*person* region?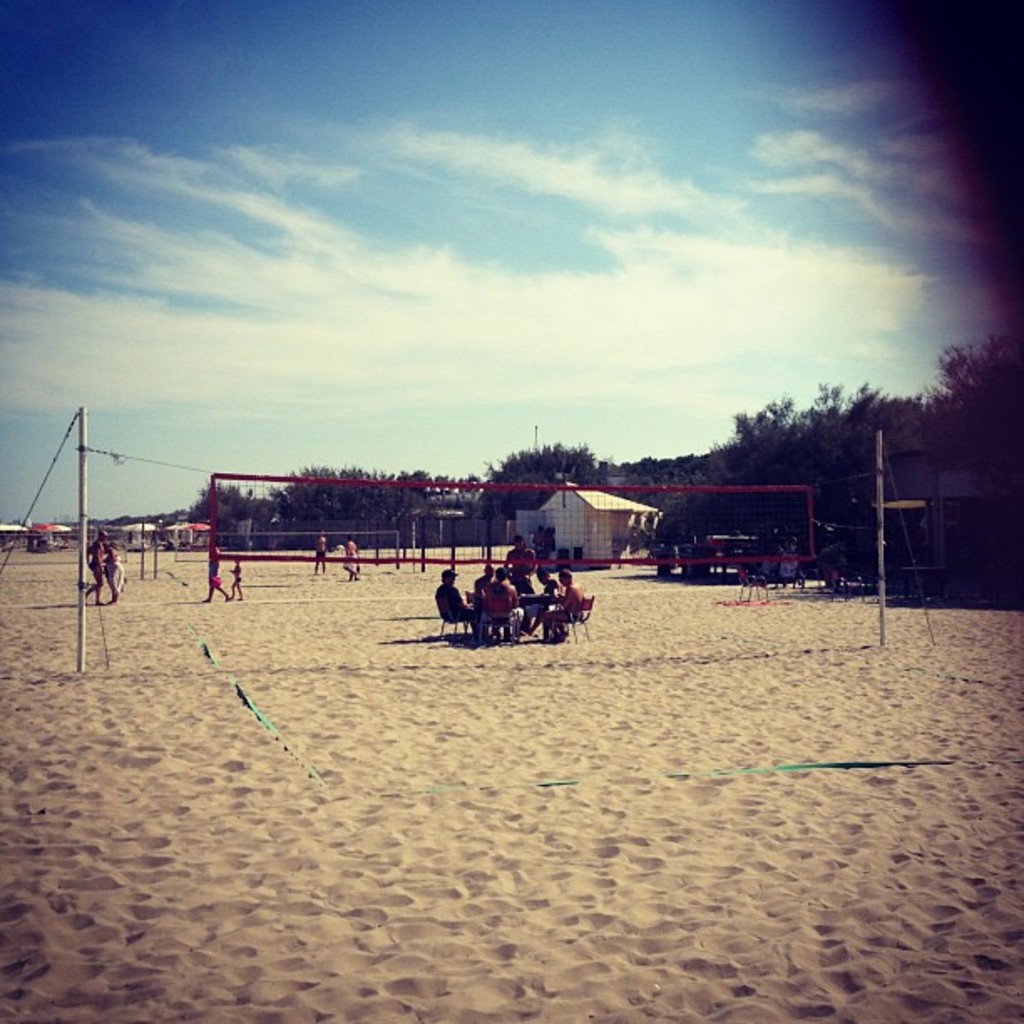
<bbox>228, 552, 244, 599</bbox>
